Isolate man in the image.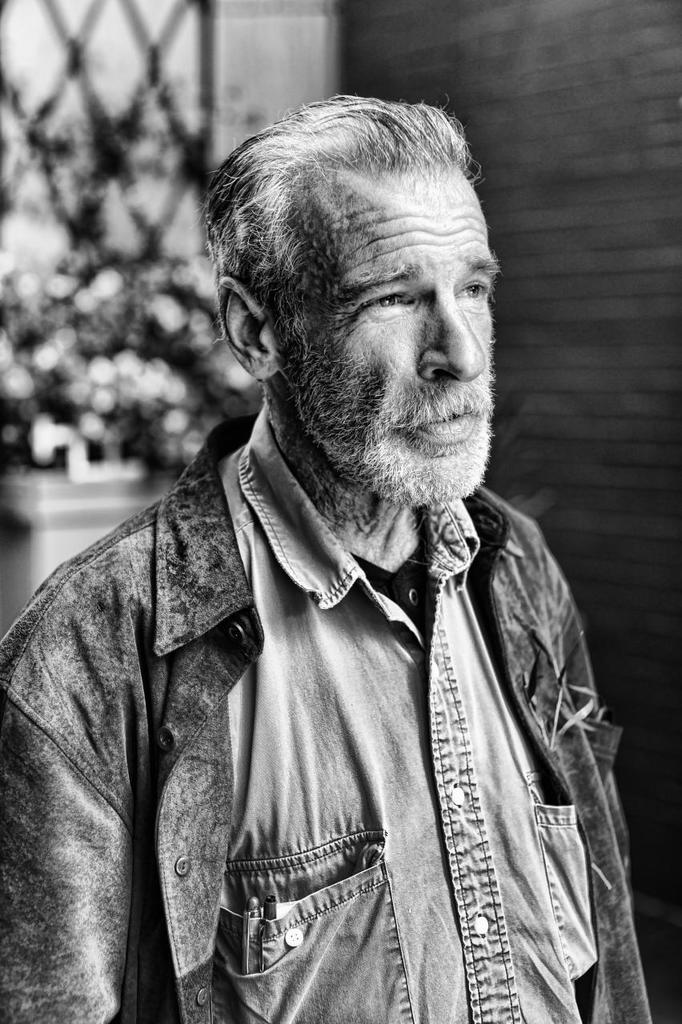
Isolated region: pyautogui.locateOnScreen(34, 63, 627, 1023).
